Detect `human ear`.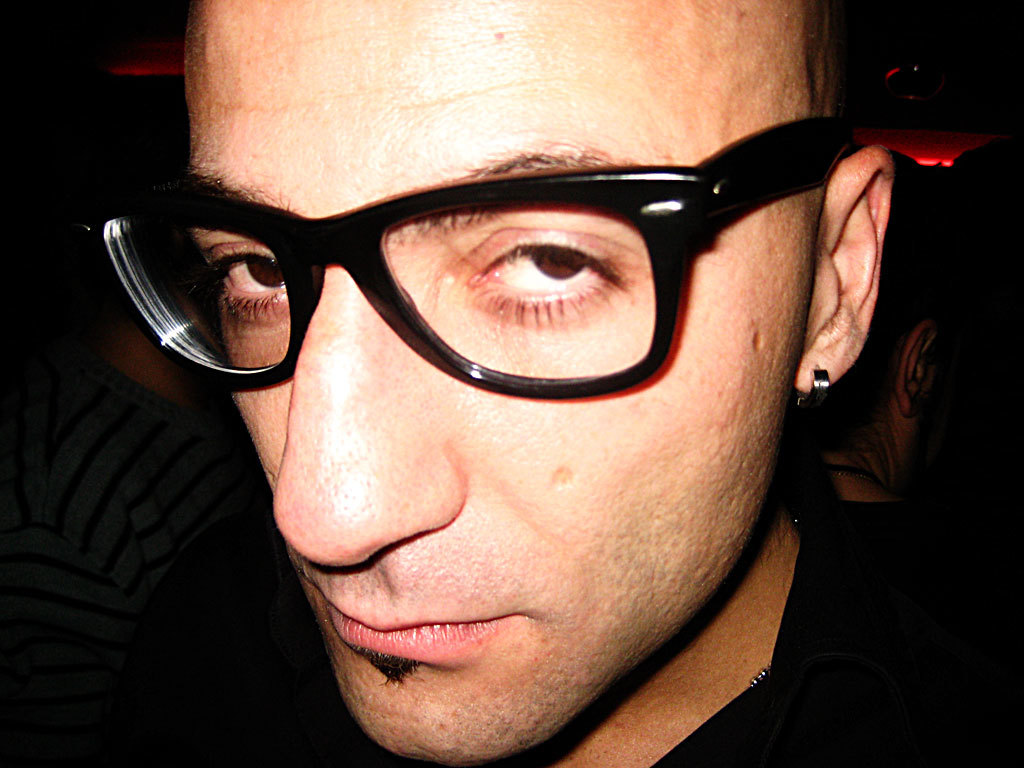
Detected at select_region(794, 127, 898, 421).
